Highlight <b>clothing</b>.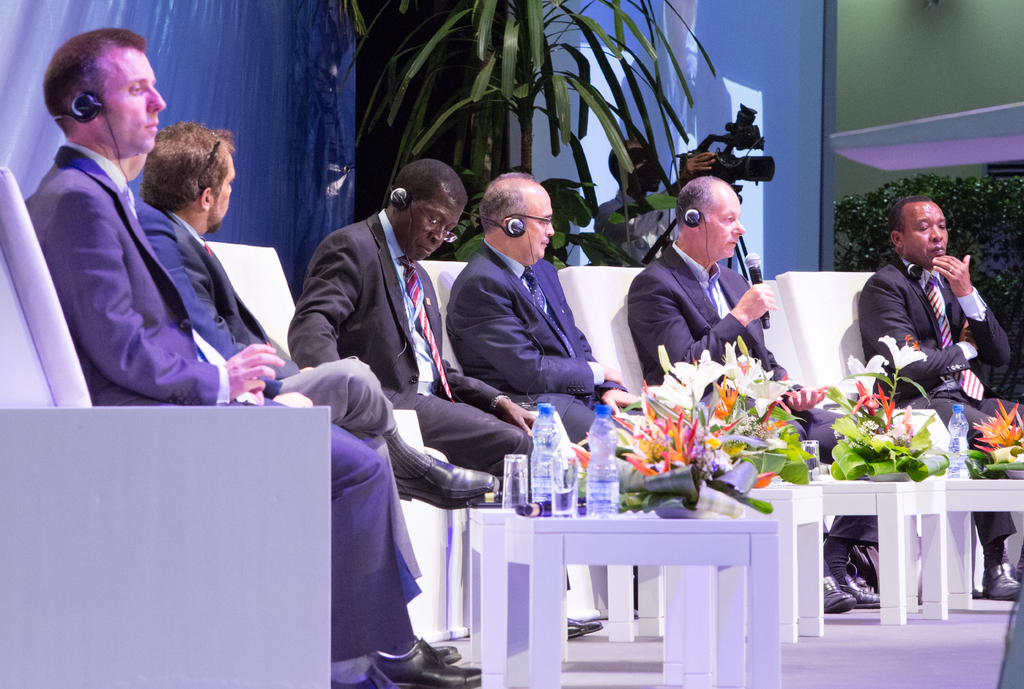
Highlighted region: box=[848, 217, 991, 421].
